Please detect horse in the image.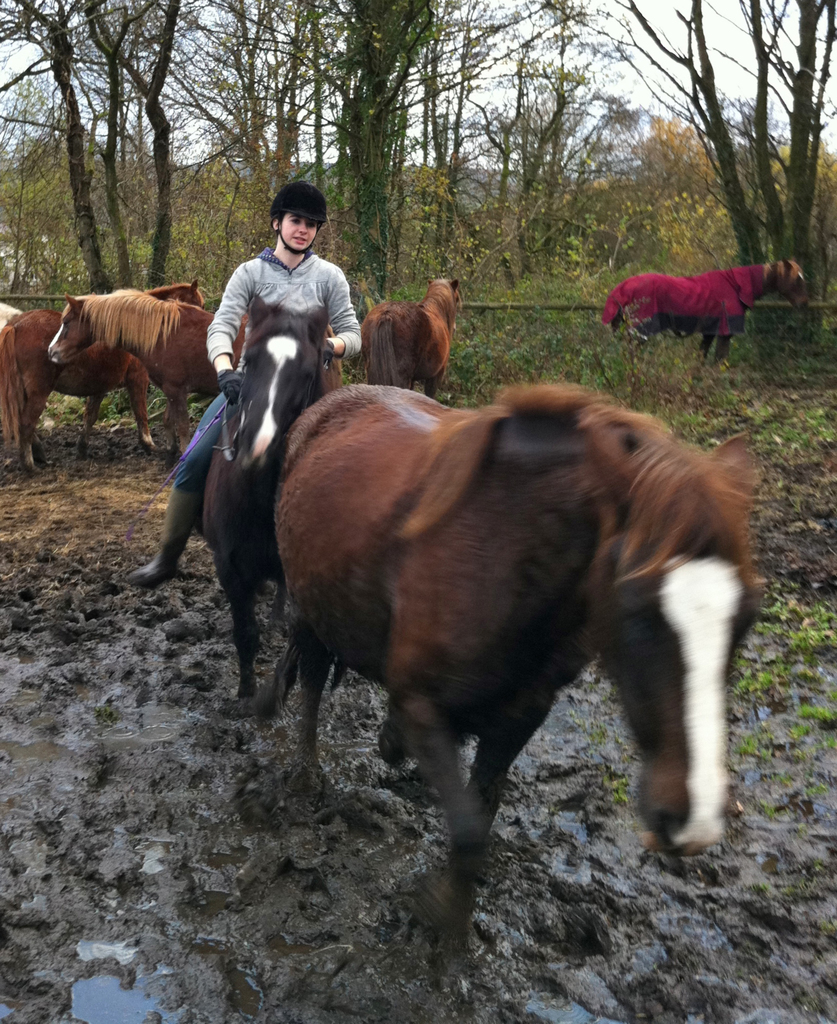
x1=45 y1=287 x2=251 y2=459.
